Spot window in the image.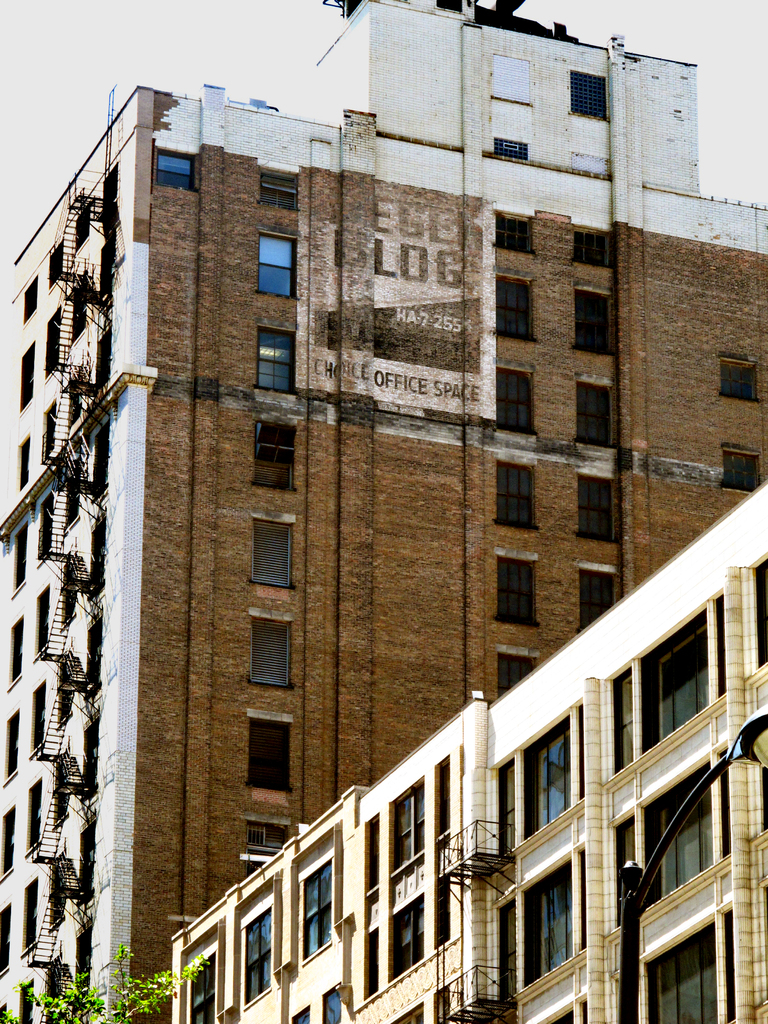
window found at {"x1": 497, "y1": 277, "x2": 530, "y2": 340}.
